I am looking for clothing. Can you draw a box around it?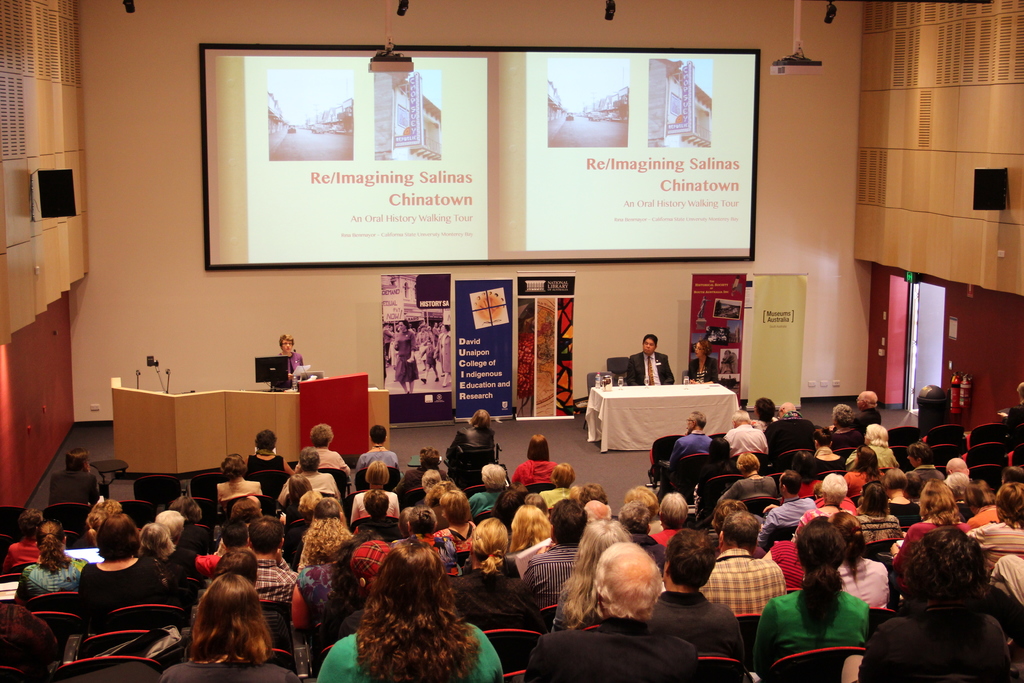
Sure, the bounding box is 0,534,40,570.
